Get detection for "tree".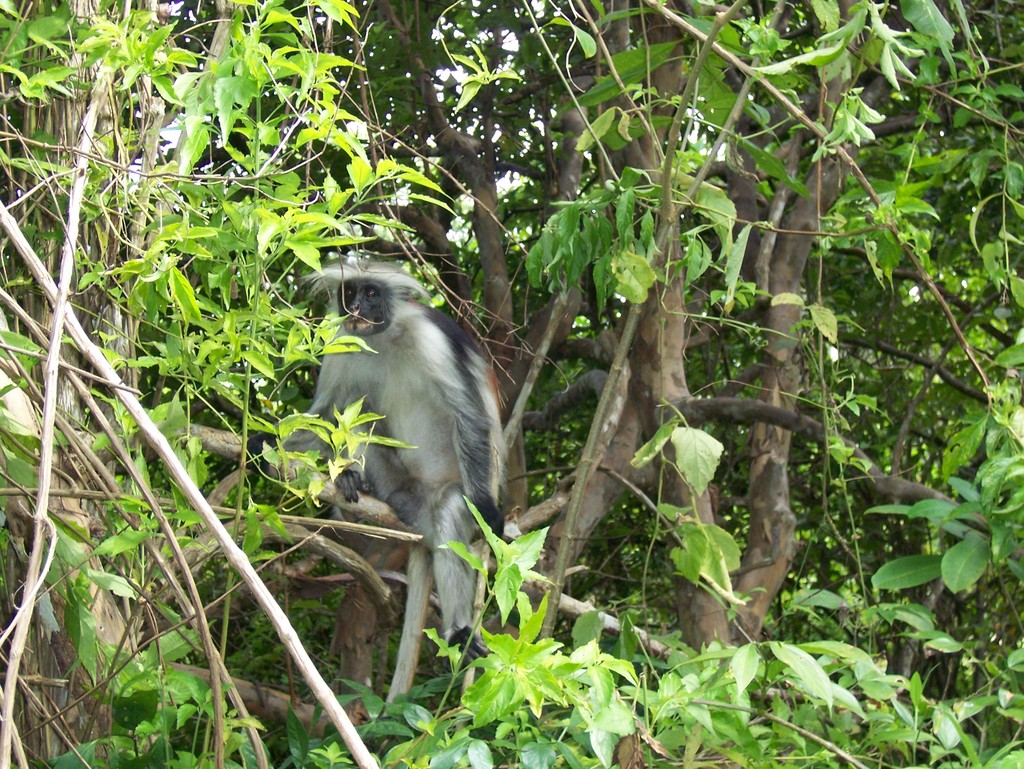
Detection: box(75, 20, 1023, 765).
